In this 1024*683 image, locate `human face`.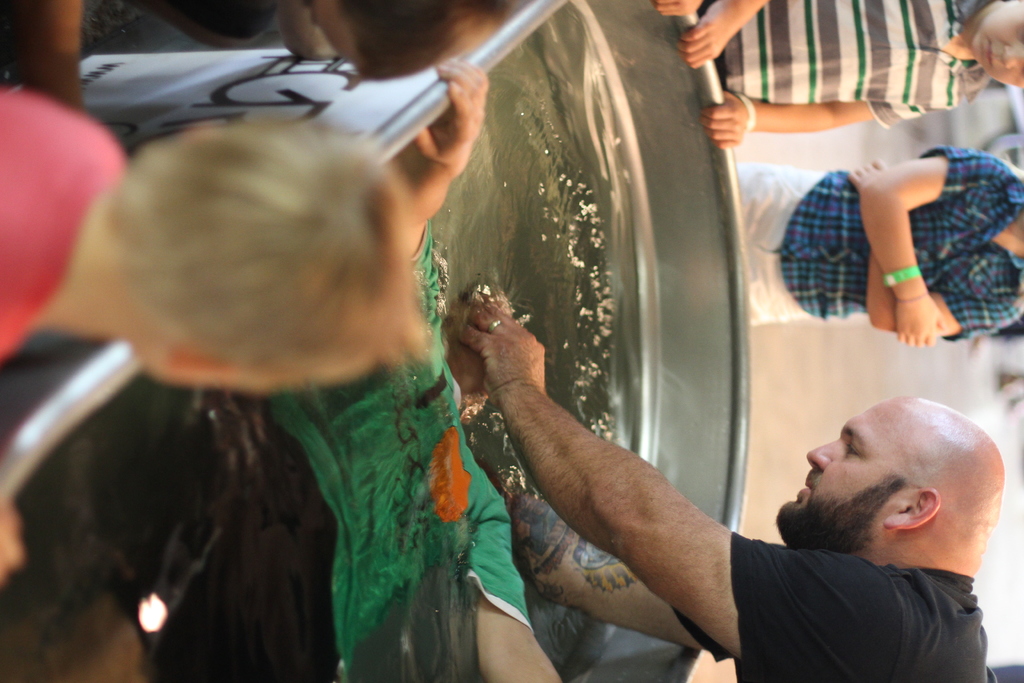
Bounding box: bbox=(983, 0, 1023, 84).
